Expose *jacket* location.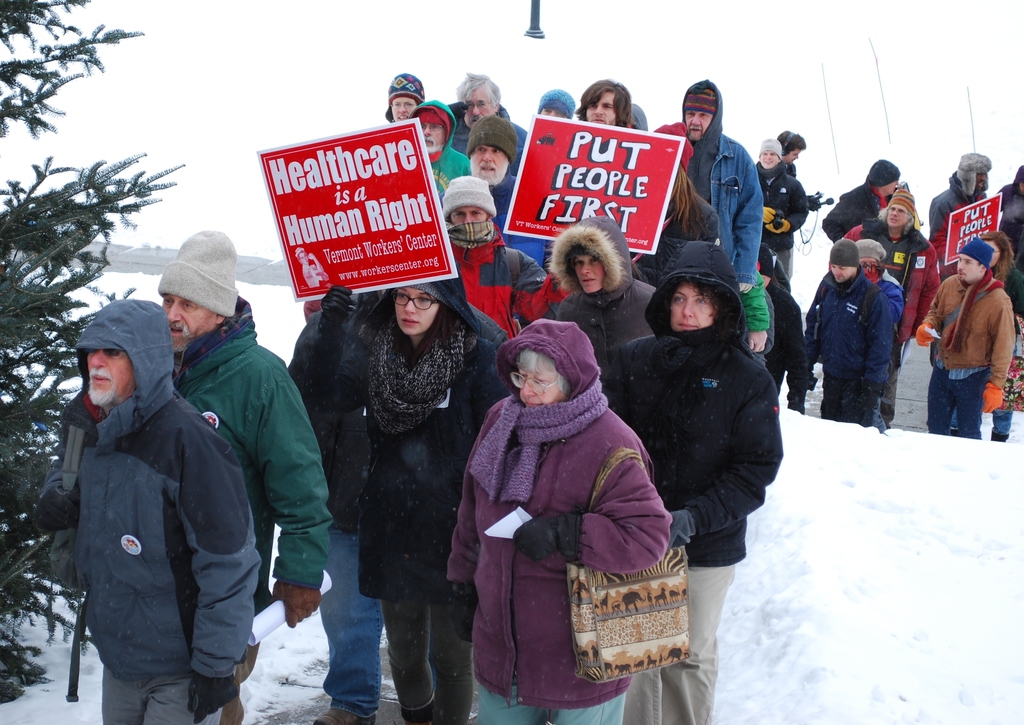
Exposed at BBox(538, 215, 660, 379).
